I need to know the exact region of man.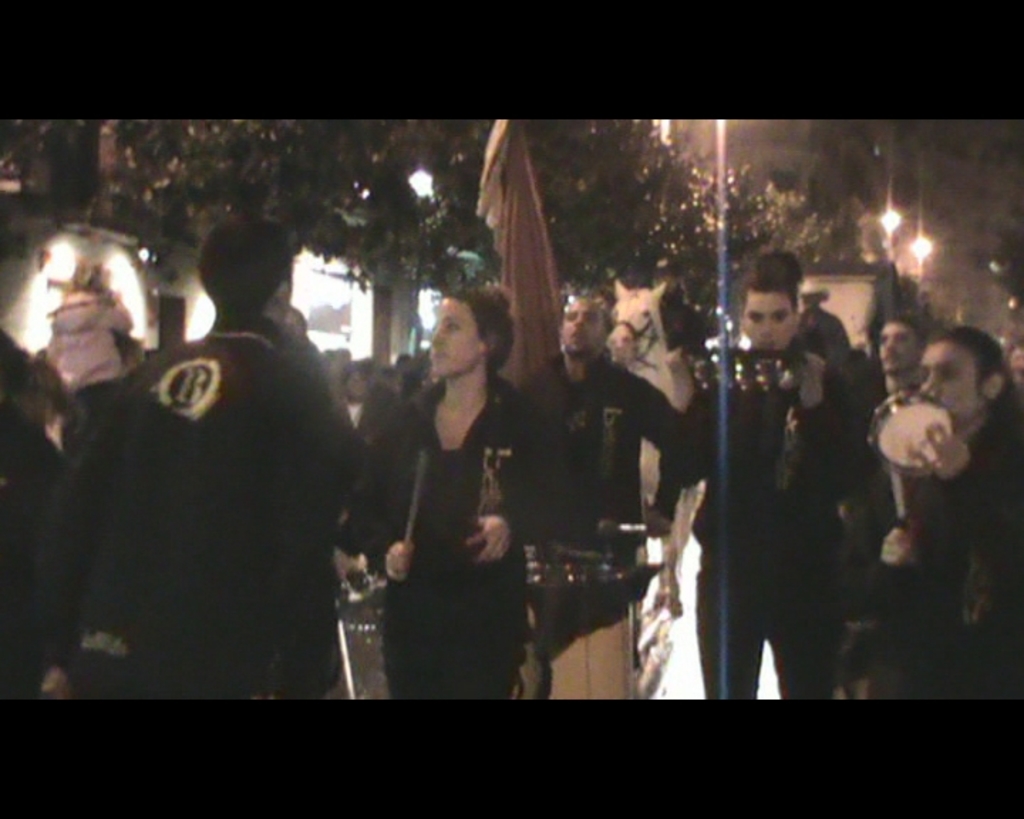
Region: <region>798, 277, 848, 357</region>.
